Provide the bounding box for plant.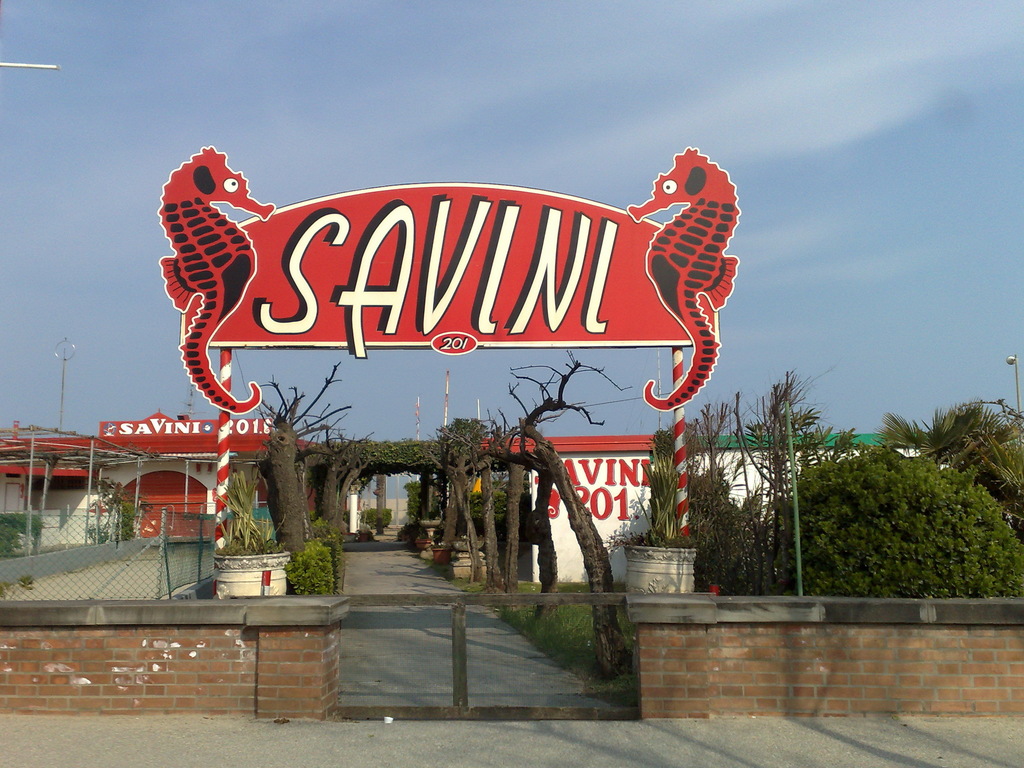
216, 469, 285, 548.
